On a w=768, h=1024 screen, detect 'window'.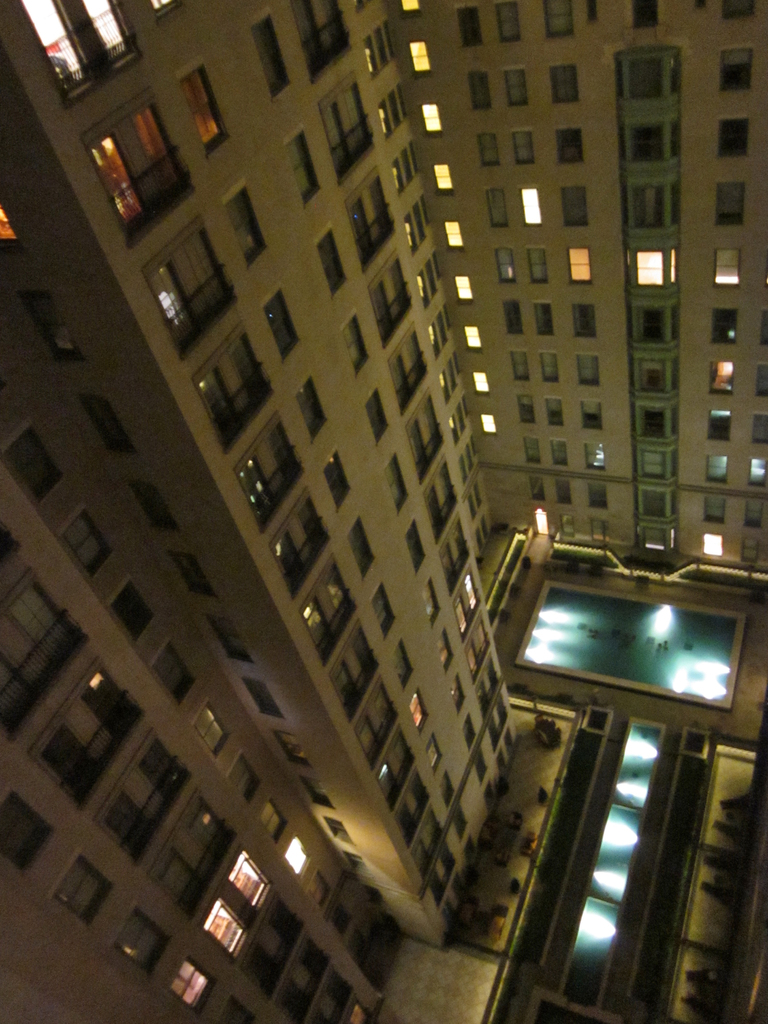
(630,0,656,33).
